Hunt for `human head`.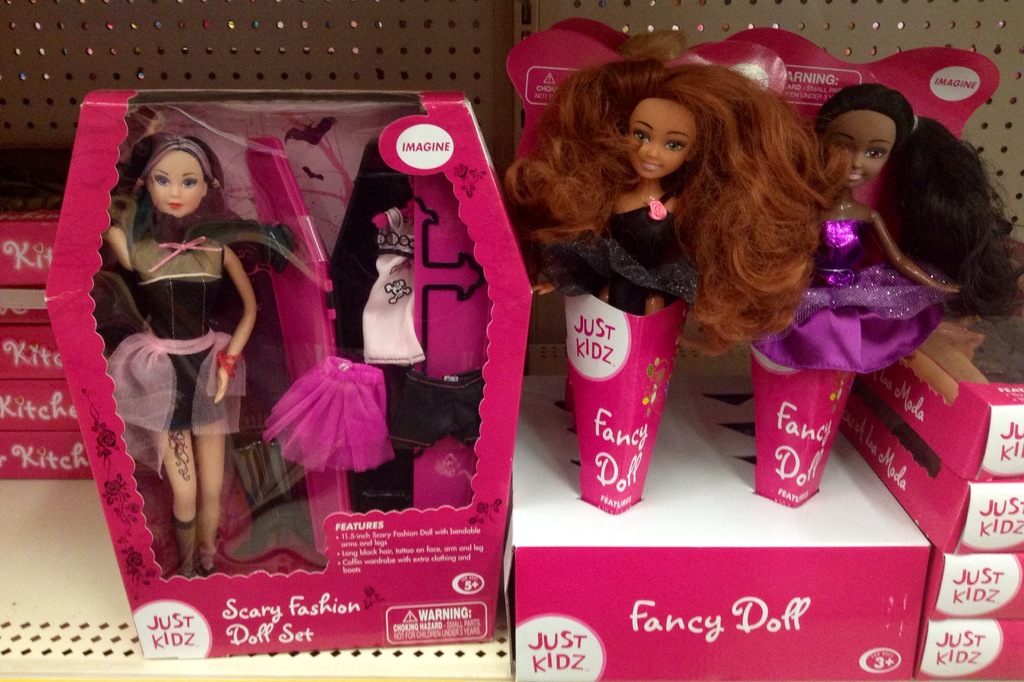
Hunted down at <bbox>117, 134, 219, 225</bbox>.
